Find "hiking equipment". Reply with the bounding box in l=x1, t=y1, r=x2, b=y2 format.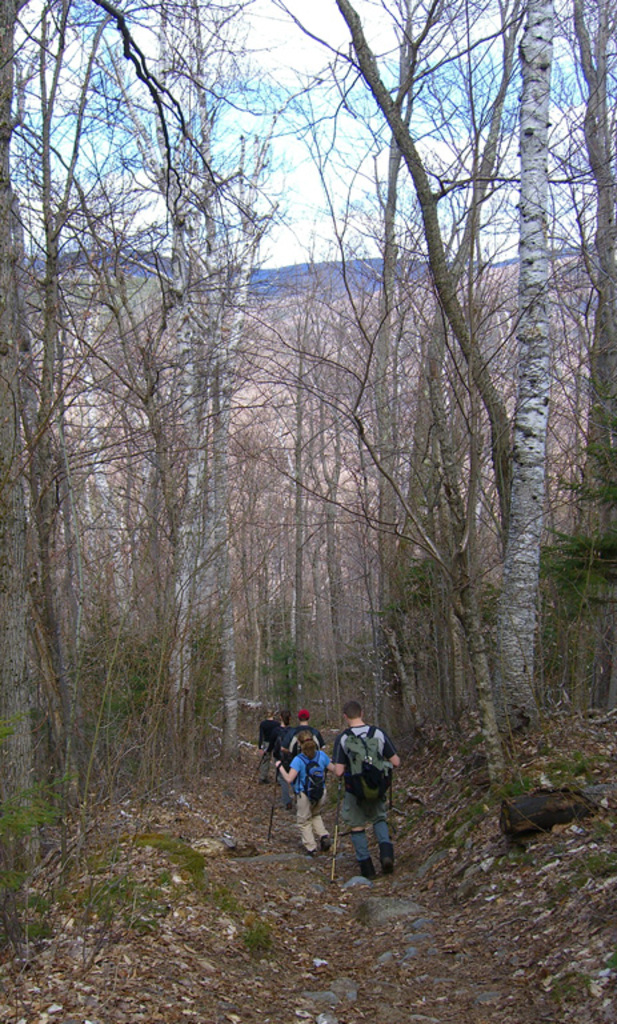
l=293, t=751, r=329, b=809.
